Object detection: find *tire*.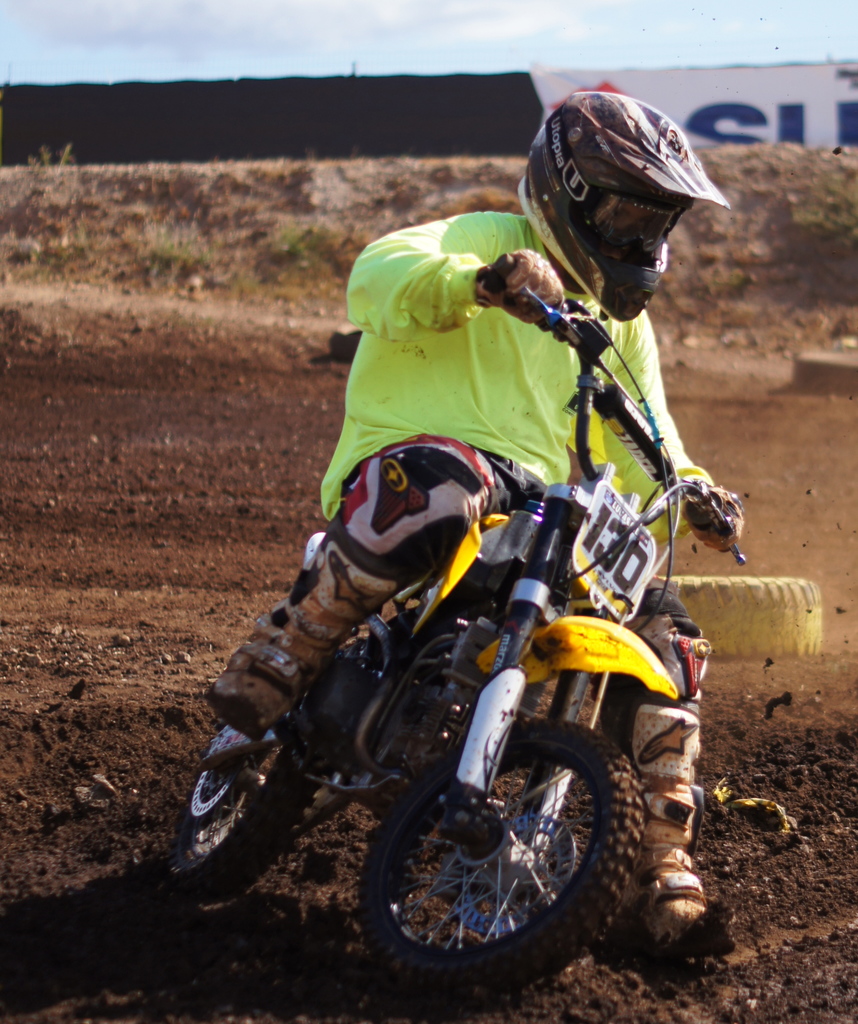
361:694:646:981.
